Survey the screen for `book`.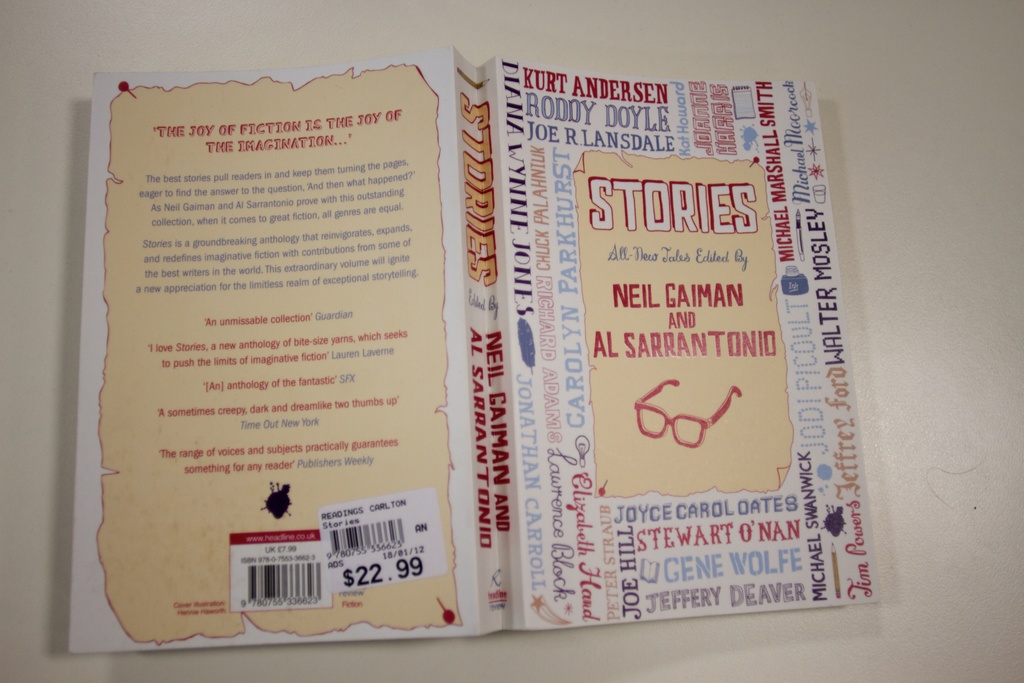
Survey found: 68/44/886/653.
